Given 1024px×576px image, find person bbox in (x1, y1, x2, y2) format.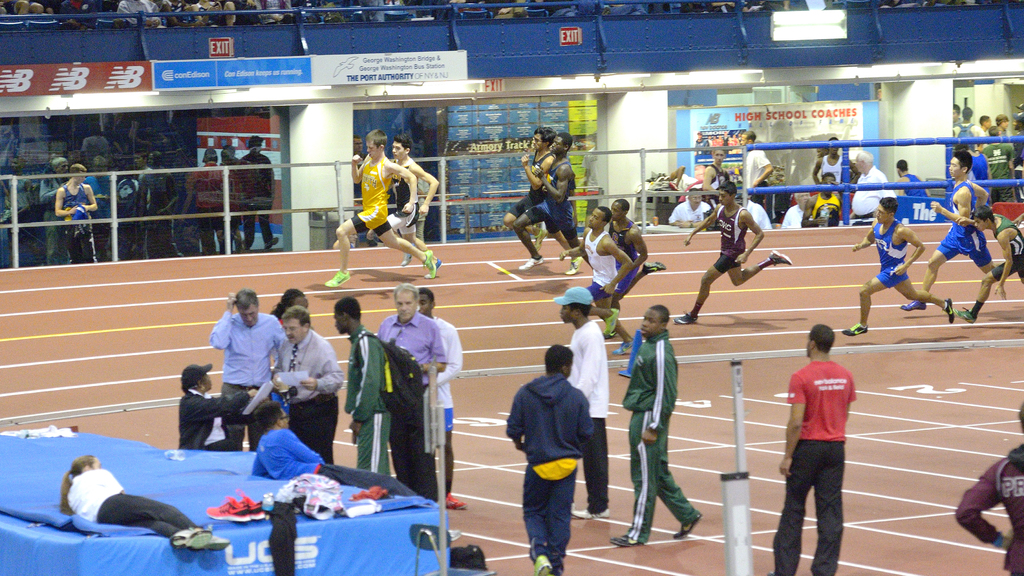
(995, 115, 1011, 138).
